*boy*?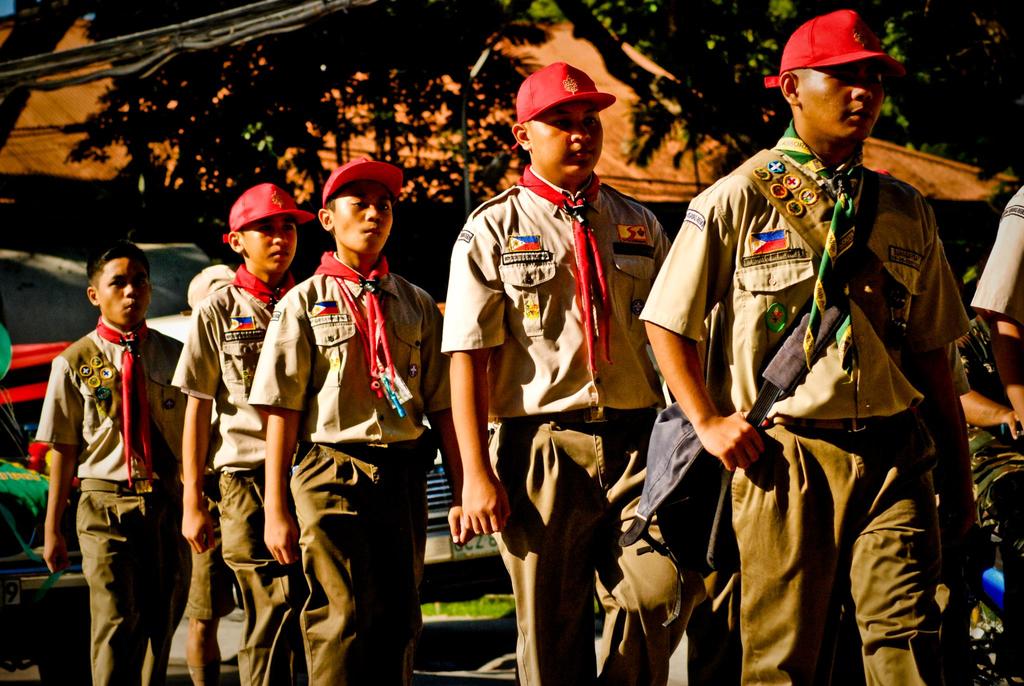
[438, 59, 678, 685]
